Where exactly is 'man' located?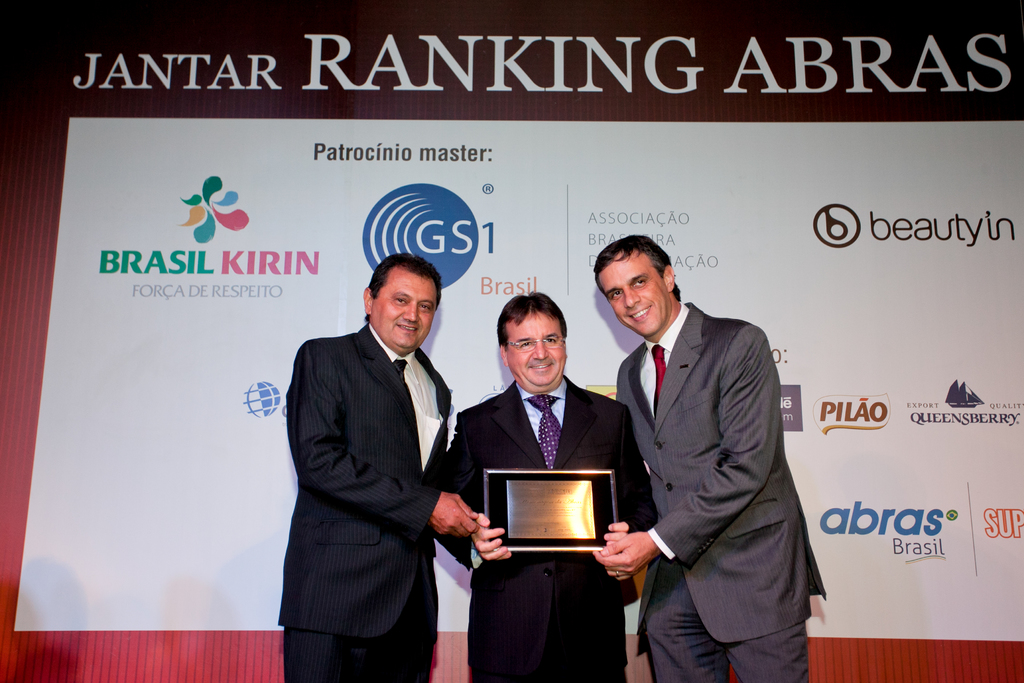
Its bounding box is bbox=(270, 234, 497, 682).
